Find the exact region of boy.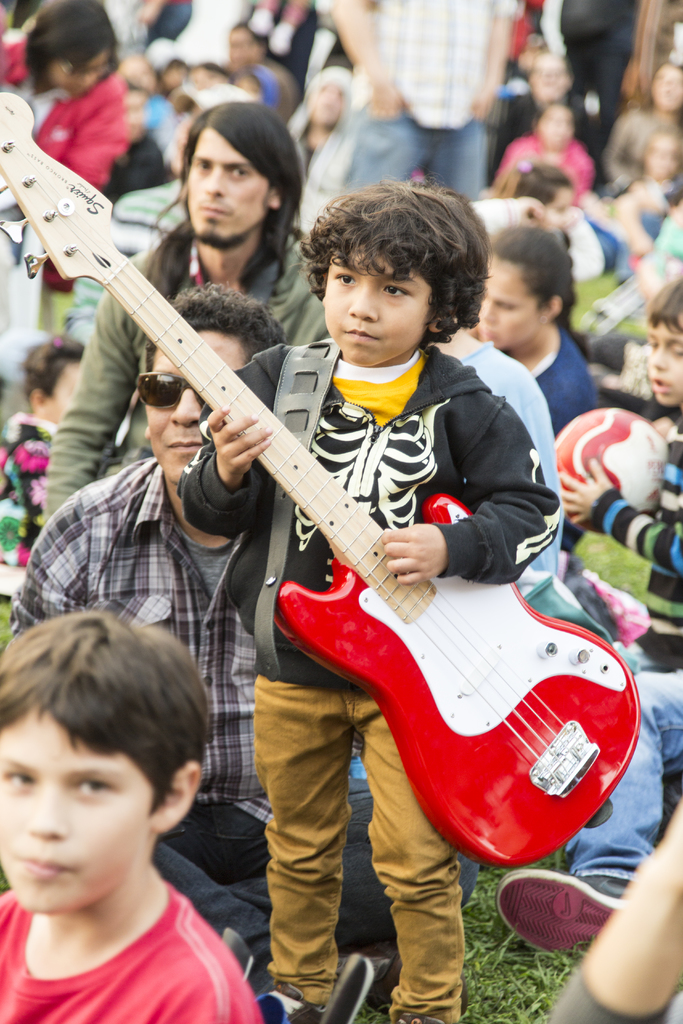
Exact region: 187:171:563:1021.
